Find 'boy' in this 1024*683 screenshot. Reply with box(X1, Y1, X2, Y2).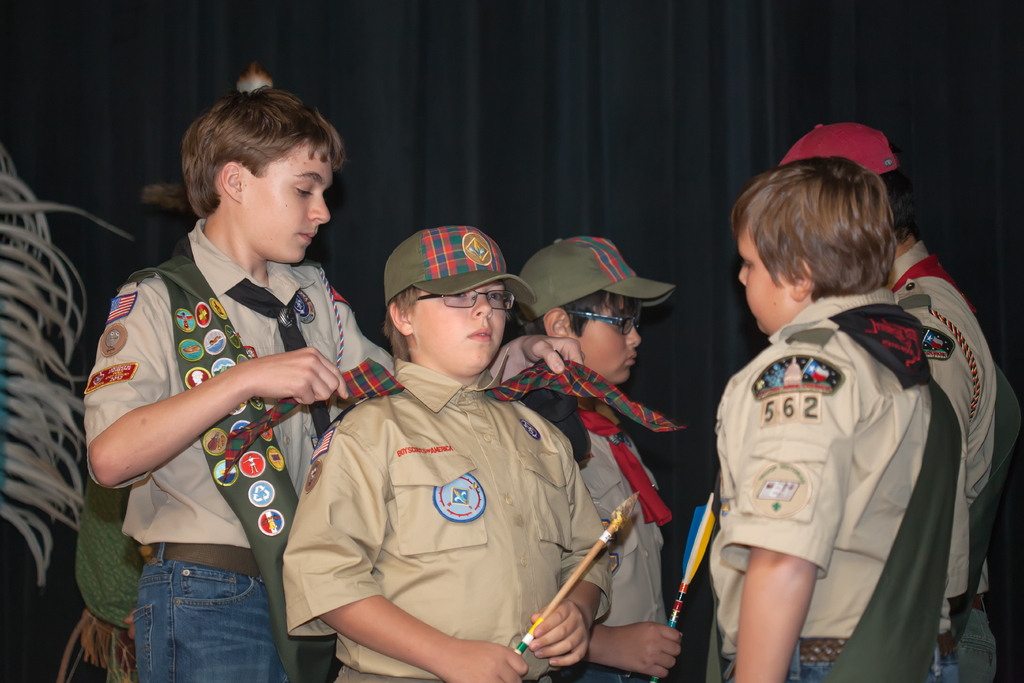
box(710, 156, 959, 682).
